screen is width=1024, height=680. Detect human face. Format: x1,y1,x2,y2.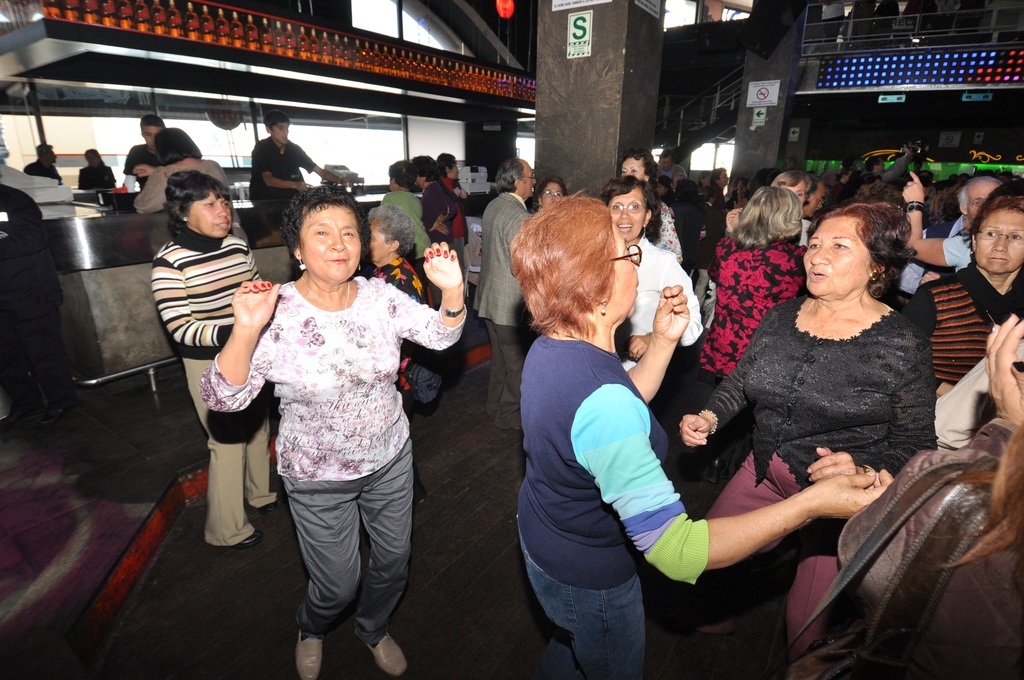
807,180,827,218.
